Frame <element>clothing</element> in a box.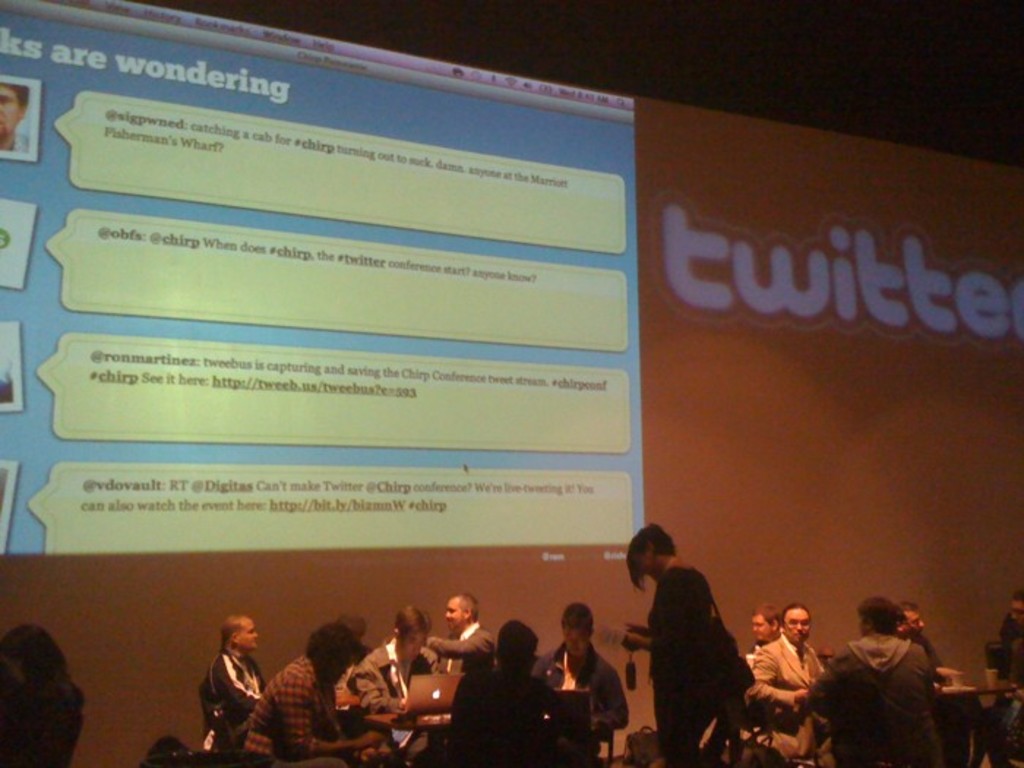
{"x1": 193, "y1": 639, "x2": 265, "y2": 749}.
